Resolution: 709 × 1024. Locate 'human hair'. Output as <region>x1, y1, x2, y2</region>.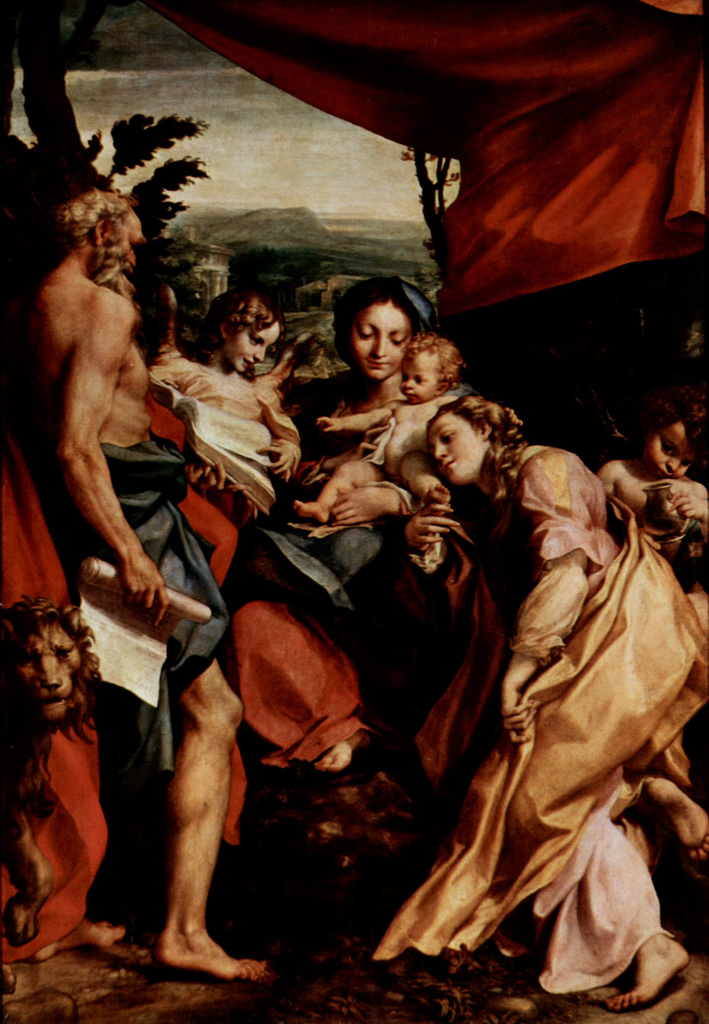
<region>423, 395, 521, 500</region>.
